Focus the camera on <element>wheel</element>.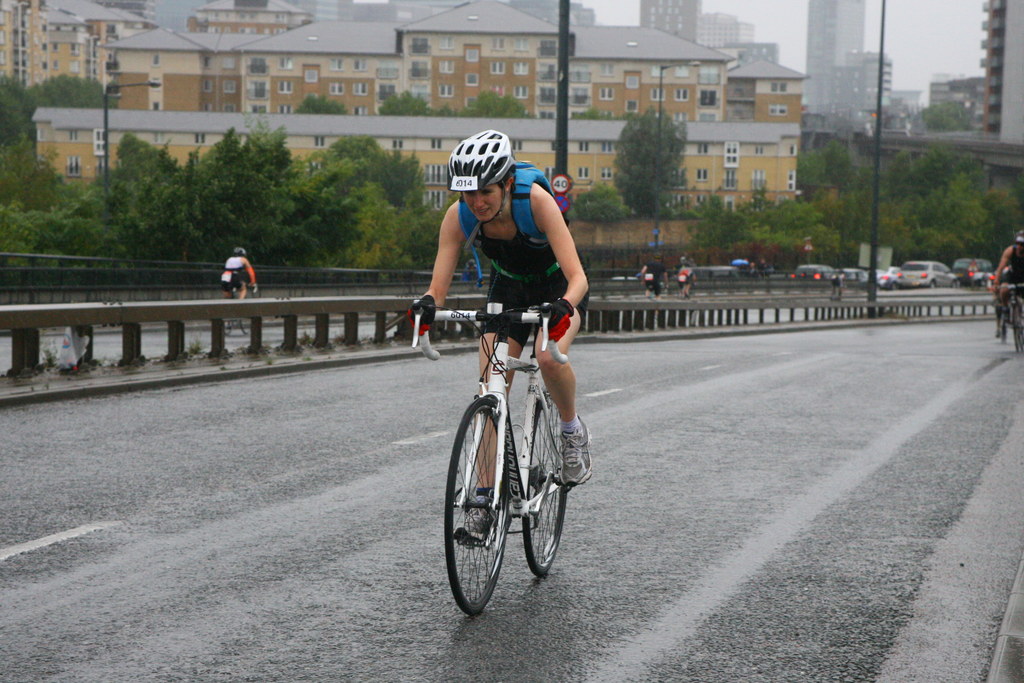
Focus region: region(236, 318, 250, 333).
